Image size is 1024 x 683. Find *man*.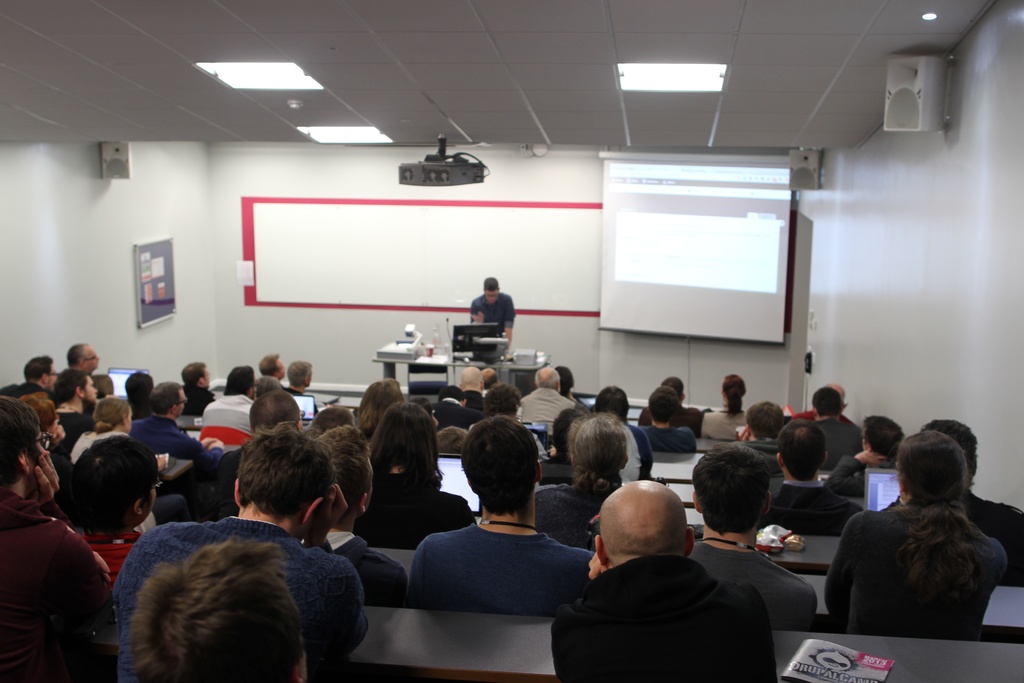
[287, 357, 312, 397].
